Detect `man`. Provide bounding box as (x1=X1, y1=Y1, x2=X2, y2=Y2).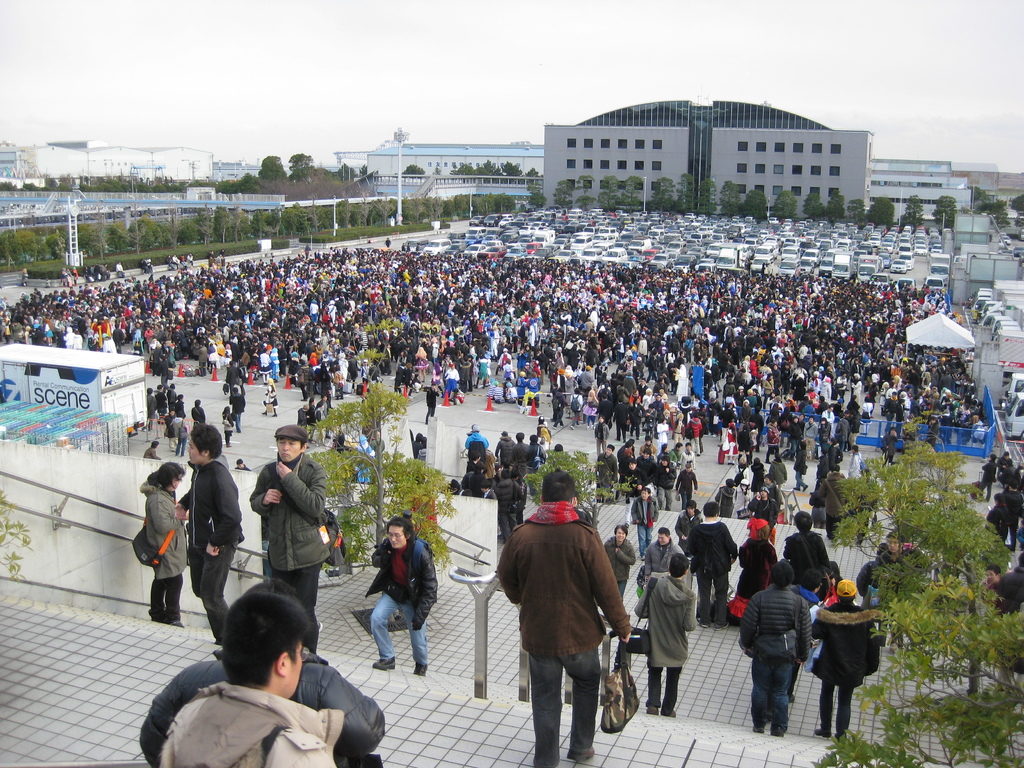
(x1=644, y1=527, x2=678, y2=580).
